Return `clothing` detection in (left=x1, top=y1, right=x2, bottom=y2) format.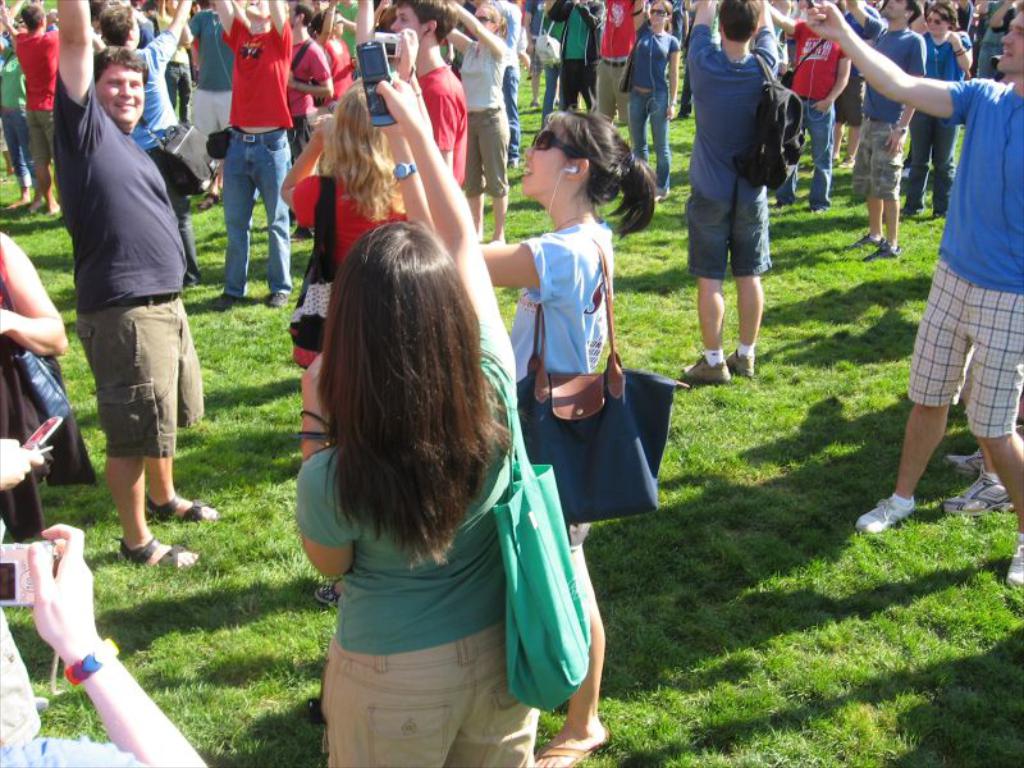
(left=314, top=28, right=366, bottom=106).
